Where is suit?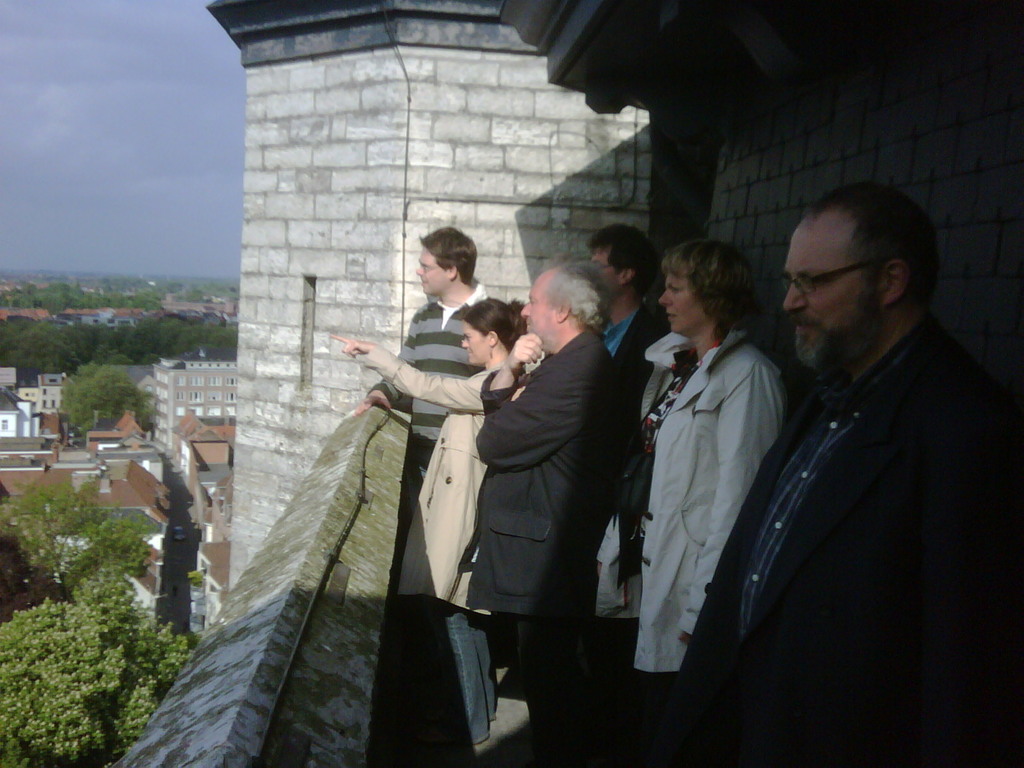
locate(629, 331, 792, 672).
